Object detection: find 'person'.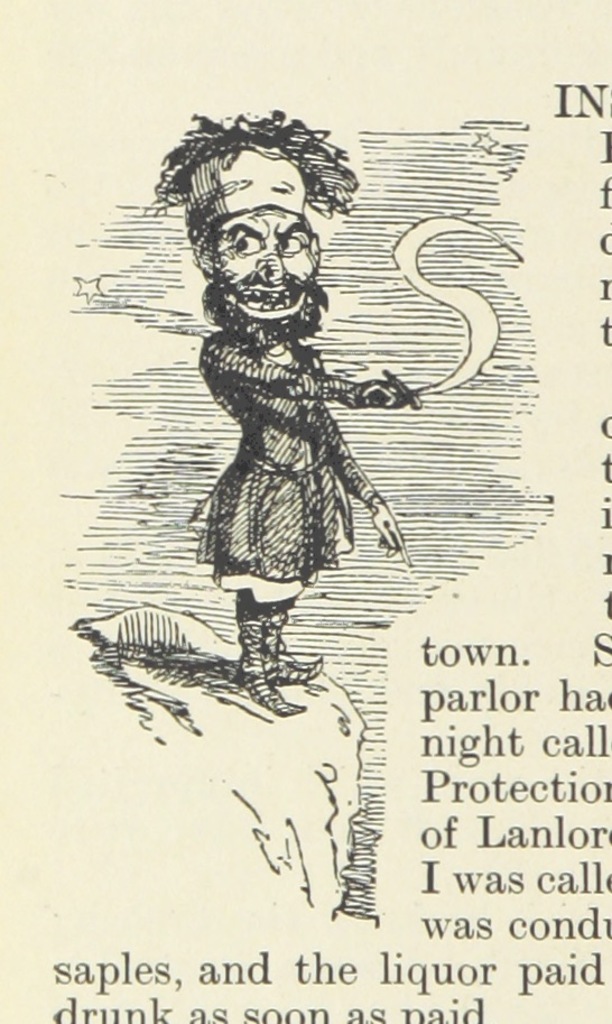
(left=143, top=105, right=418, bottom=725).
